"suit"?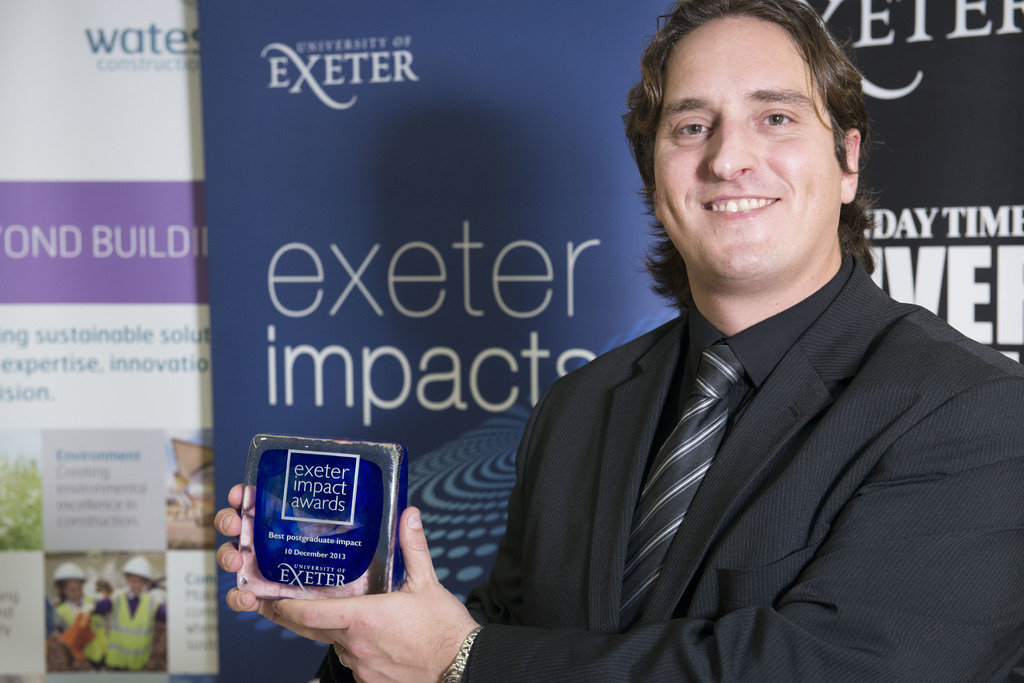
[463,209,1002,661]
